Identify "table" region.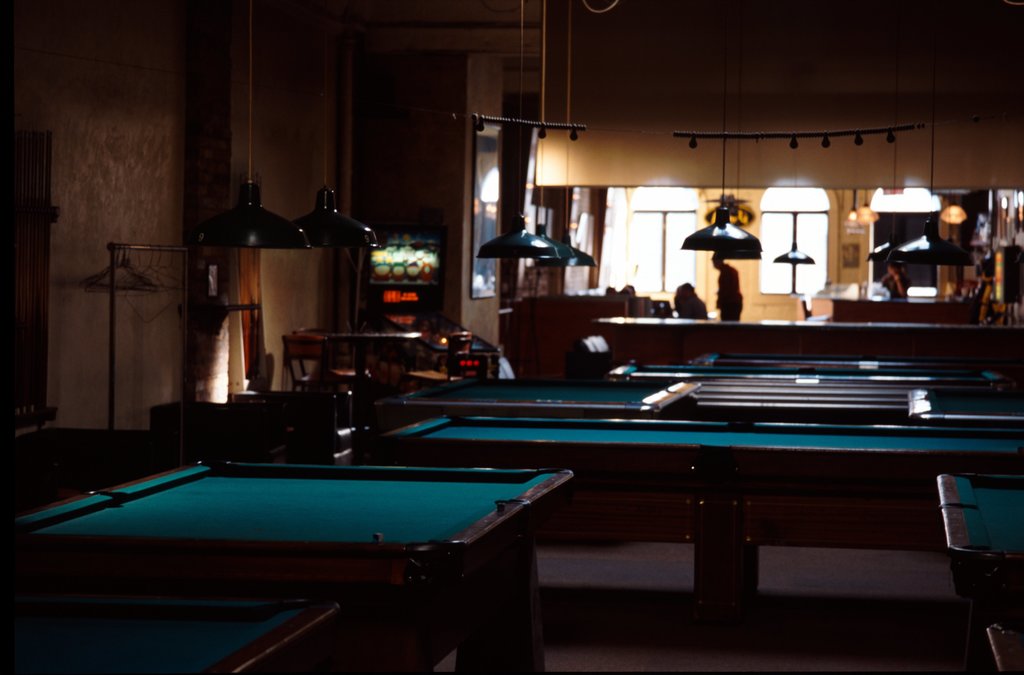
Region: [609,369,1012,382].
